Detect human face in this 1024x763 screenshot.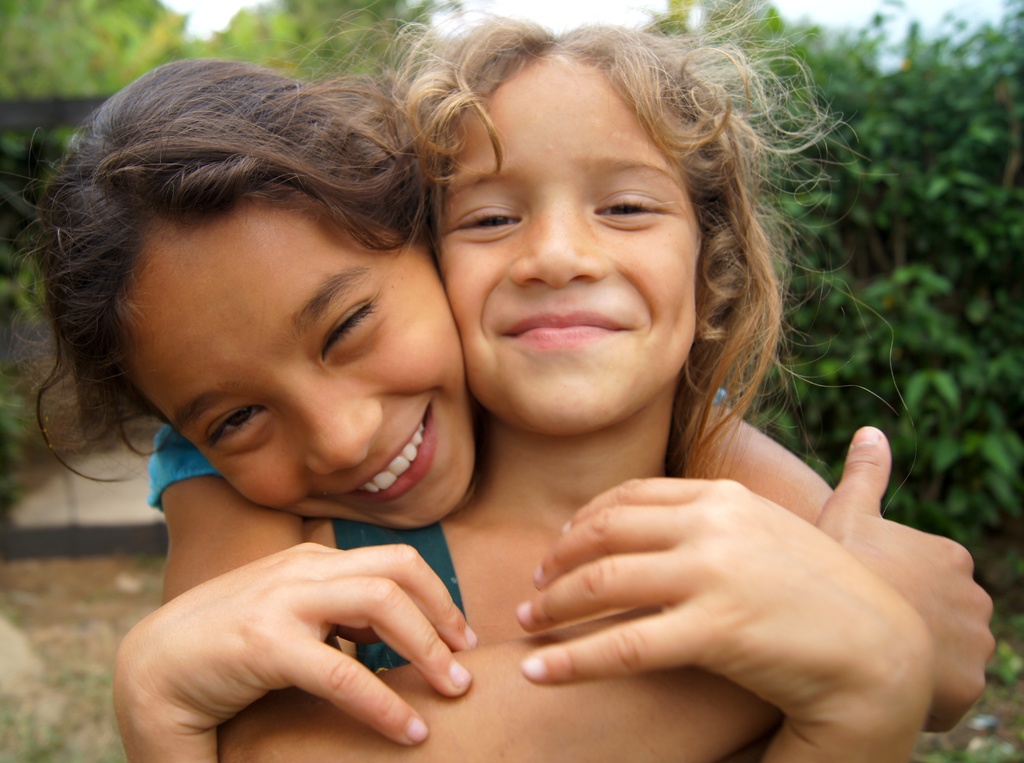
Detection: x1=135 y1=208 x2=473 y2=529.
